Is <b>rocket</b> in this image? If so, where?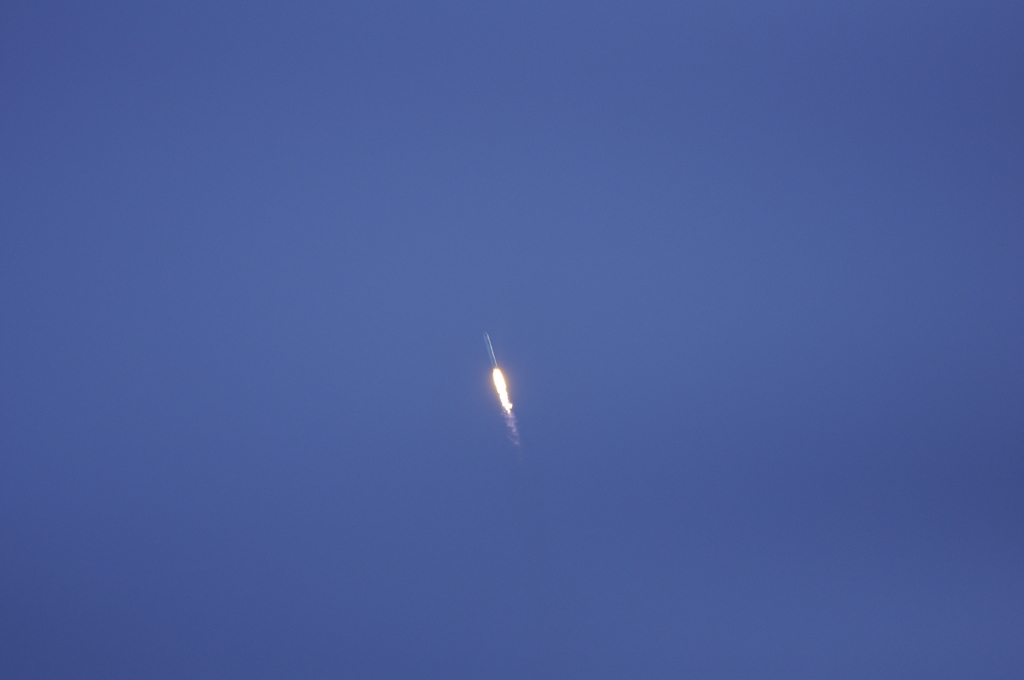
Yes, at [483,329,498,366].
